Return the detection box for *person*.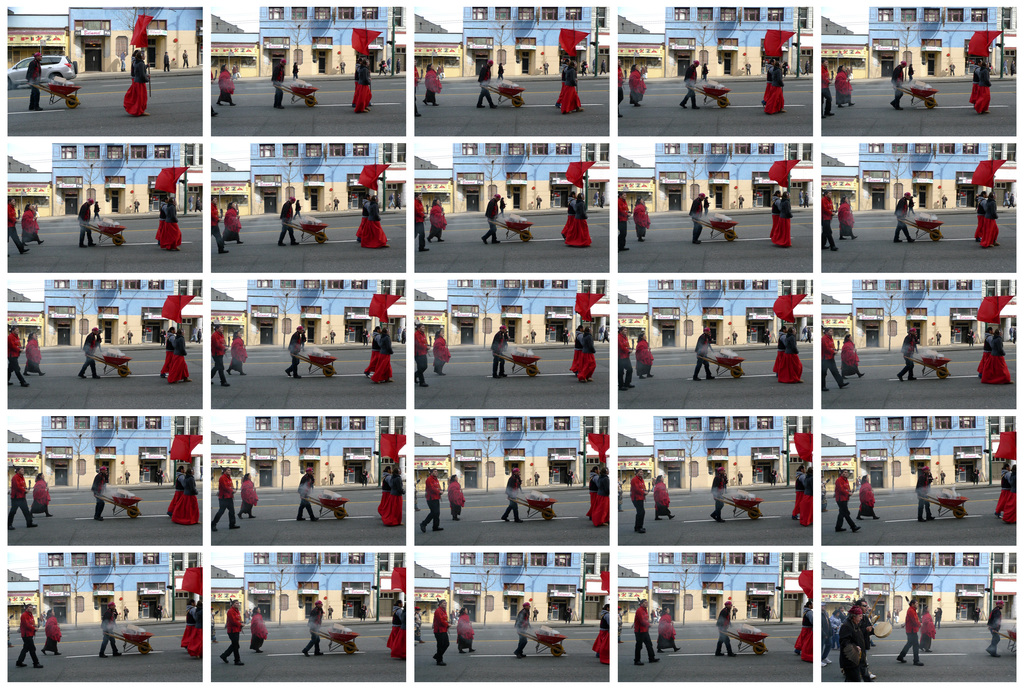
<box>731,328,743,345</box>.
